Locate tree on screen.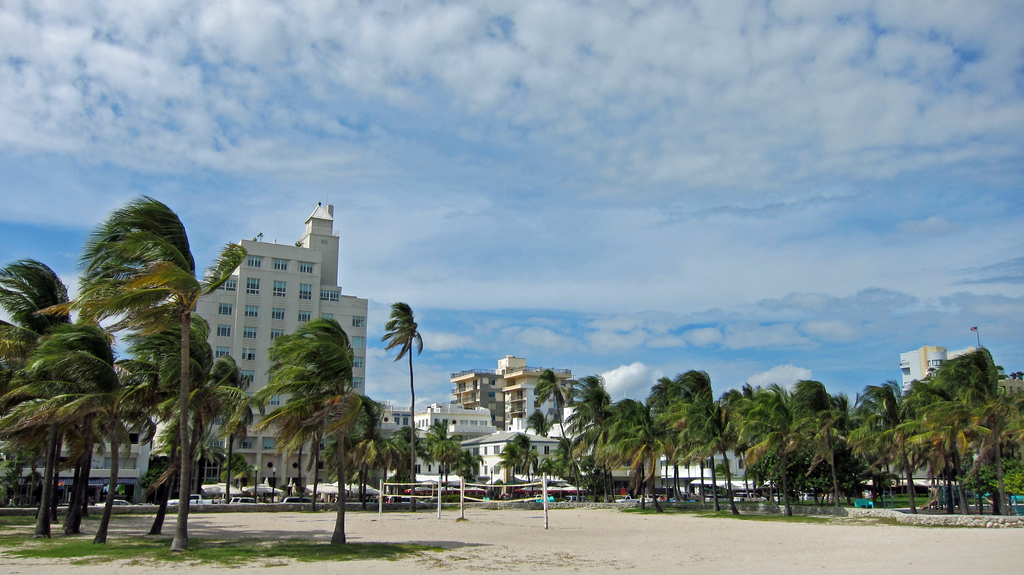
On screen at [376, 296, 426, 505].
